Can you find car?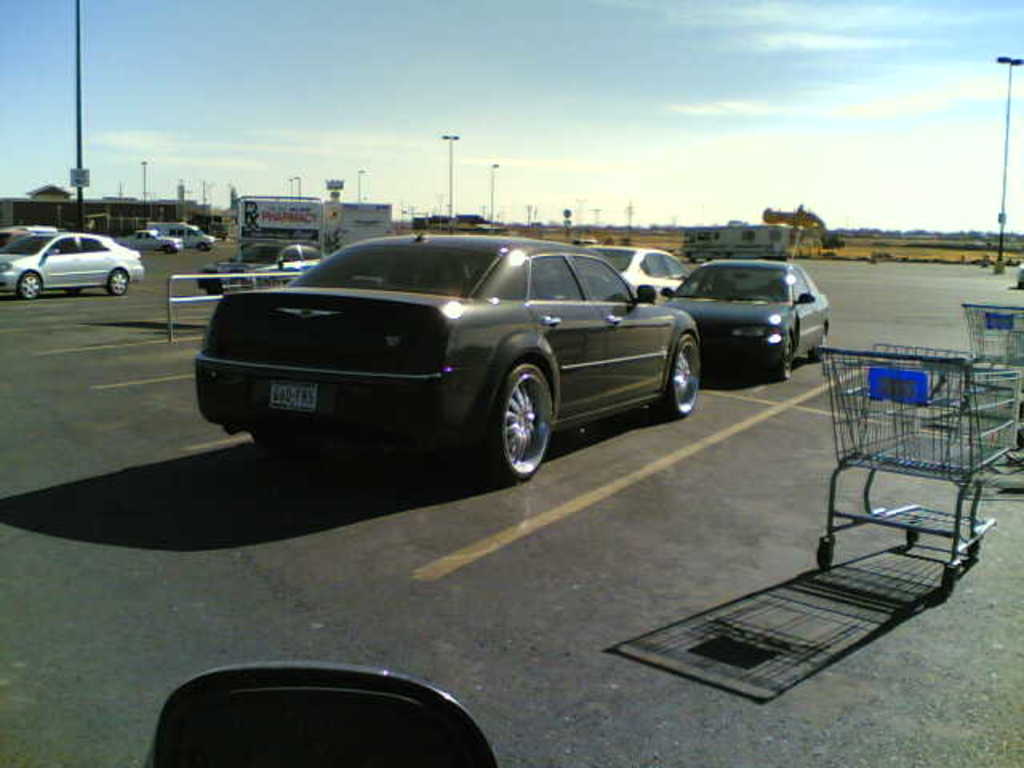
Yes, bounding box: <box>0,229,150,301</box>.
